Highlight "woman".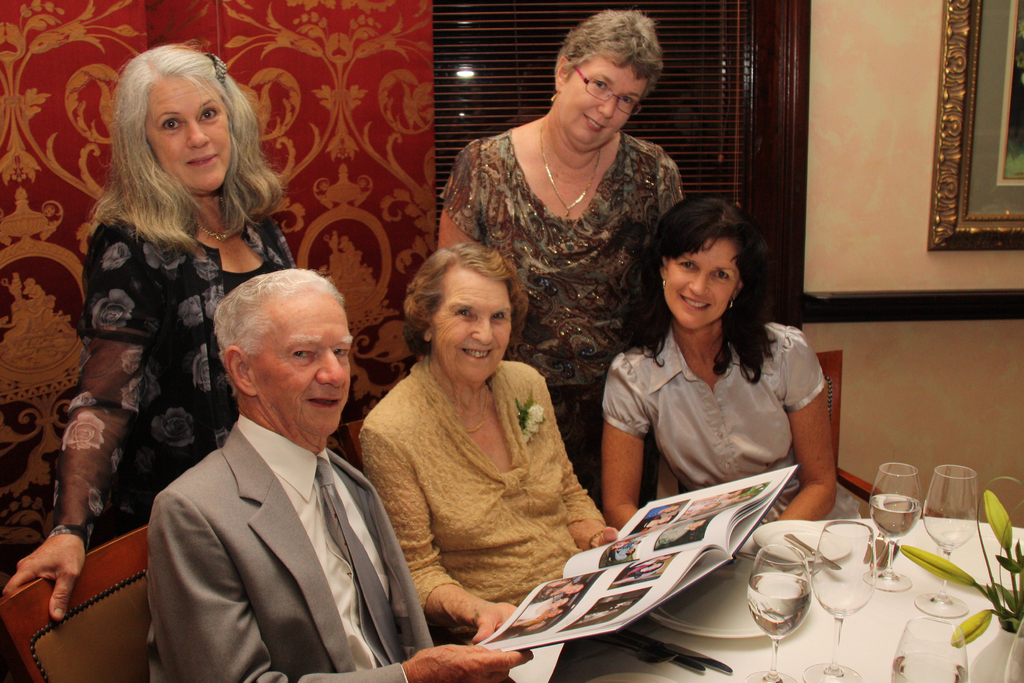
Highlighted region: left=360, top=245, right=620, bottom=643.
